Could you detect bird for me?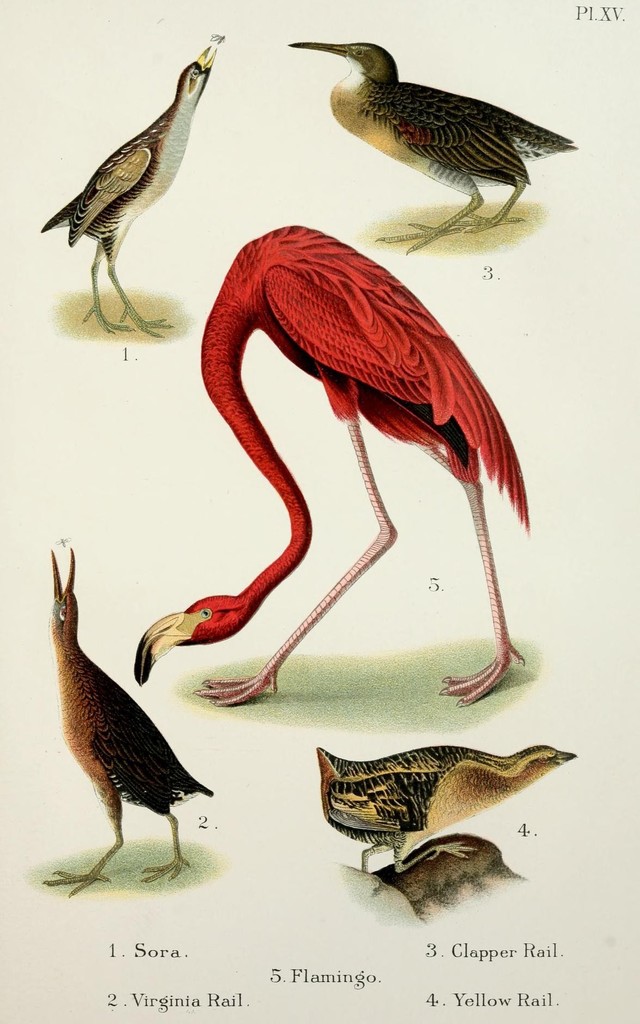
Detection result: <bbox>269, 28, 586, 229</bbox>.
